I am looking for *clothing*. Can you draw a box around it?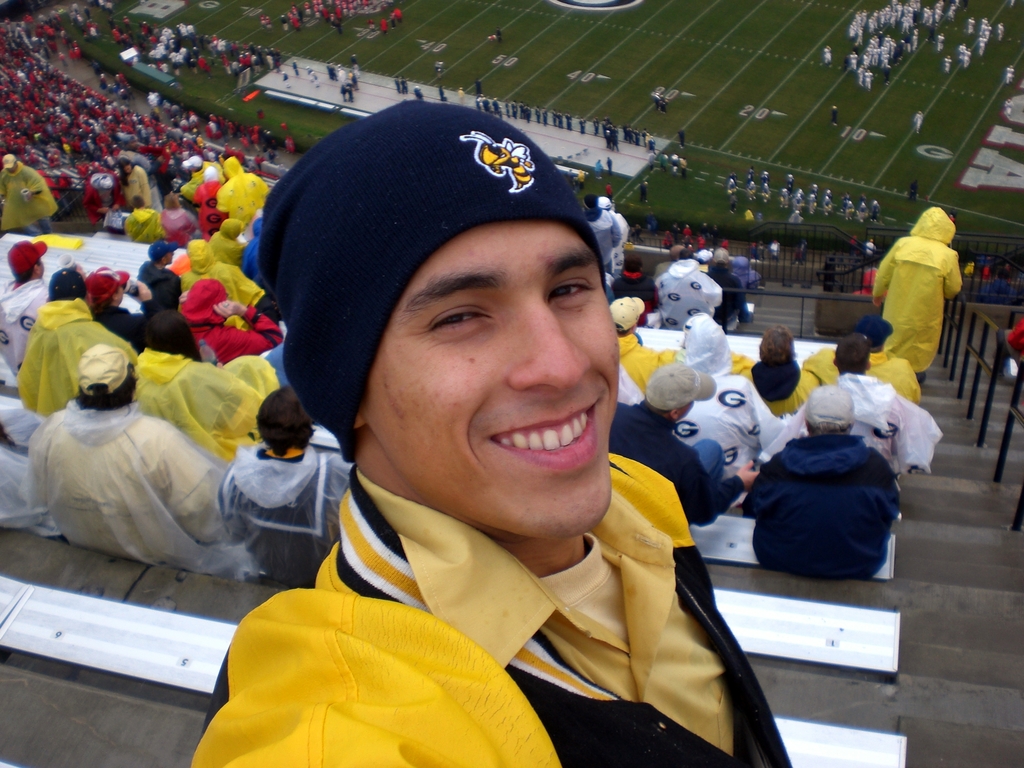
Sure, the bounding box is [524,108,528,118].
